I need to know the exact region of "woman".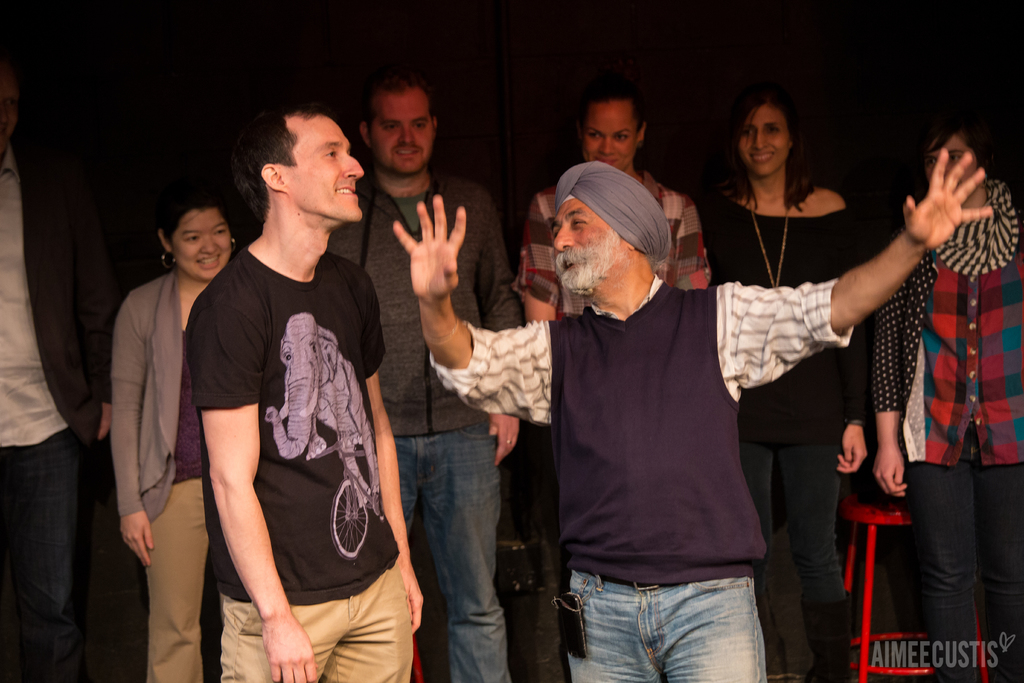
Region: crop(673, 80, 865, 682).
